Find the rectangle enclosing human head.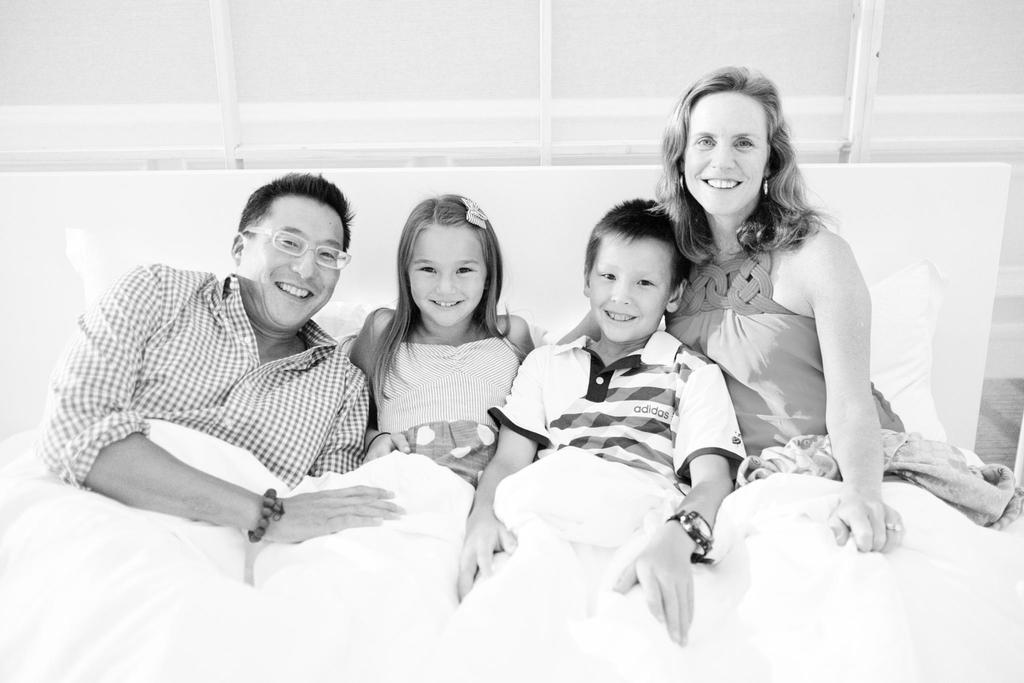
[665, 64, 787, 219].
